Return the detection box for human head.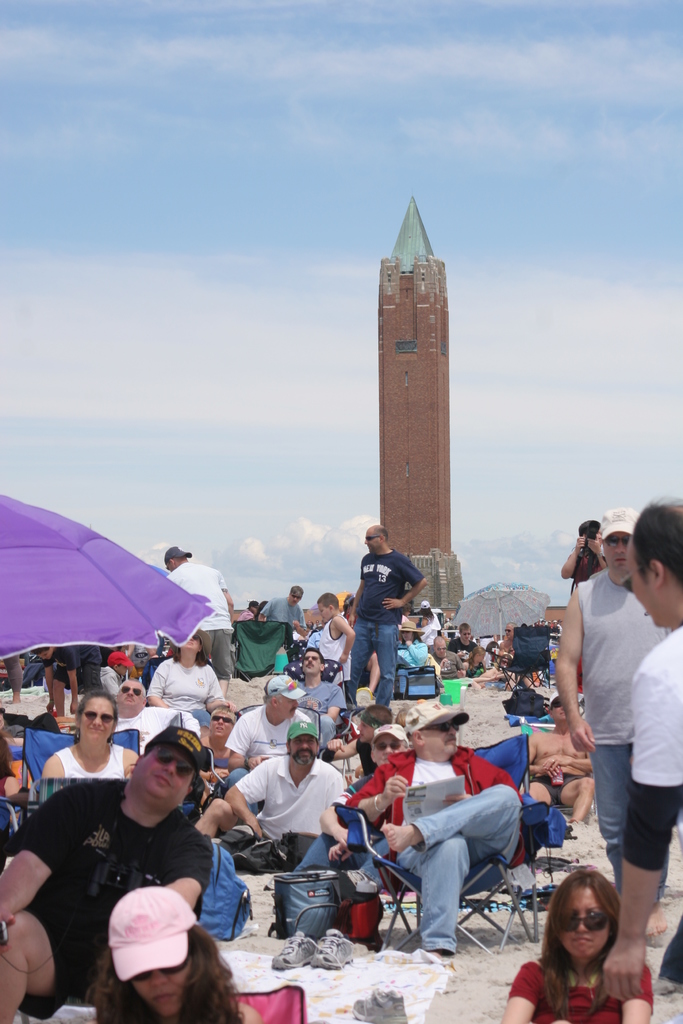
region(500, 623, 524, 644).
